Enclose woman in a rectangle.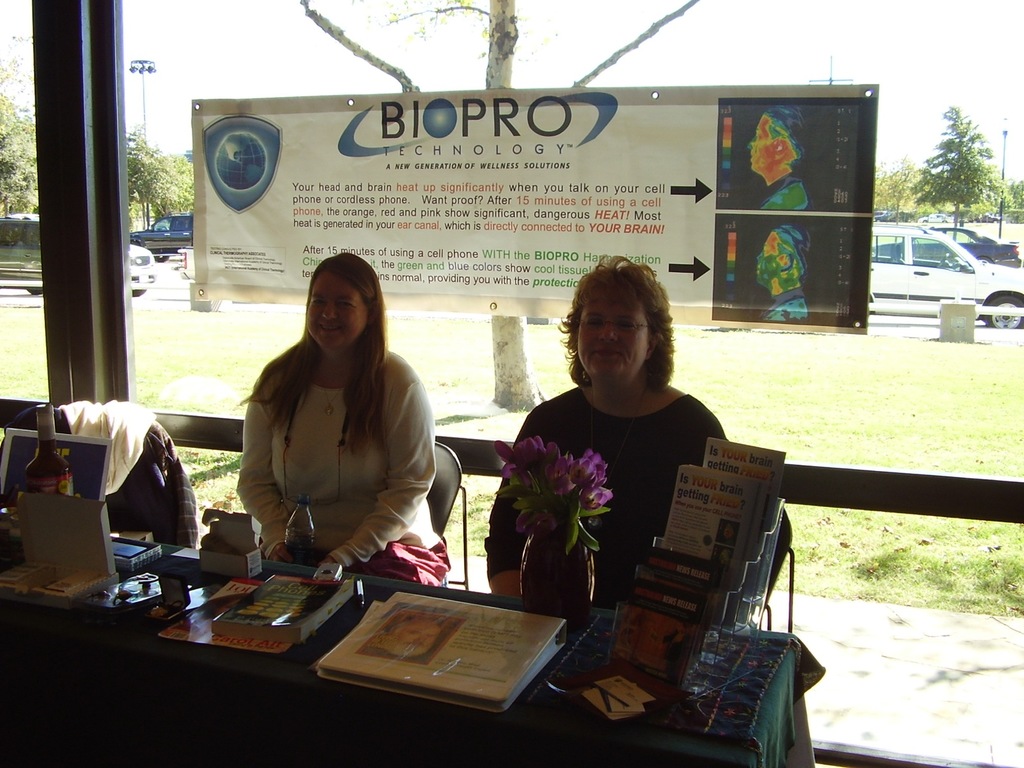
region(486, 257, 748, 673).
